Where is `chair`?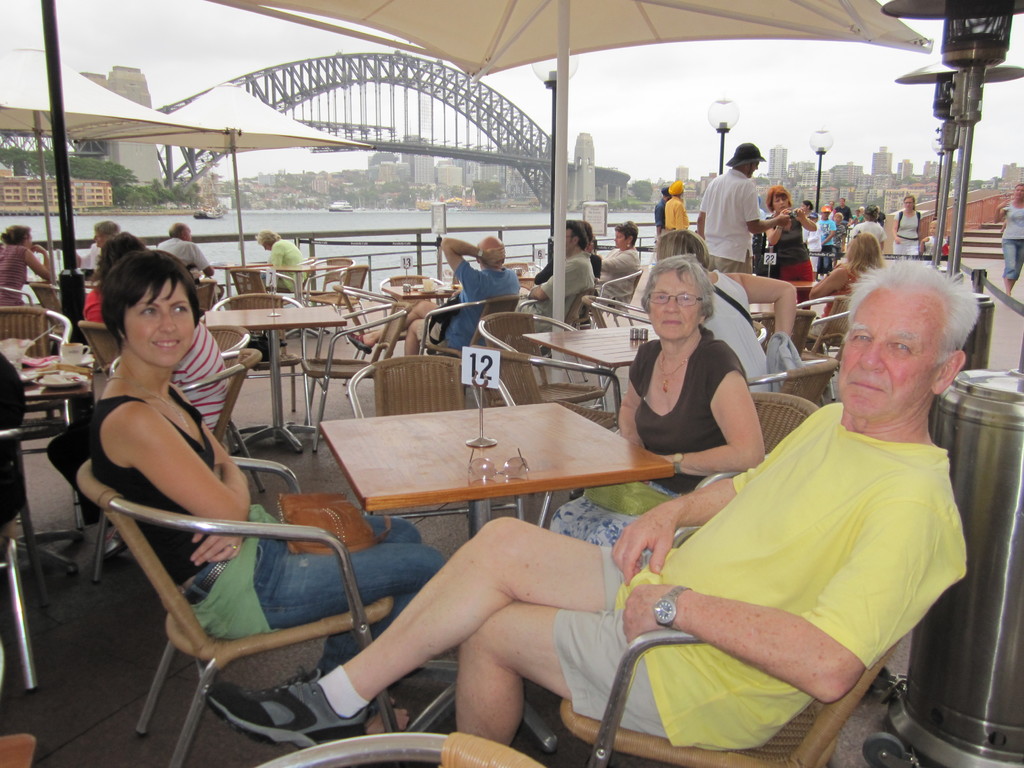
207:321:247:381.
